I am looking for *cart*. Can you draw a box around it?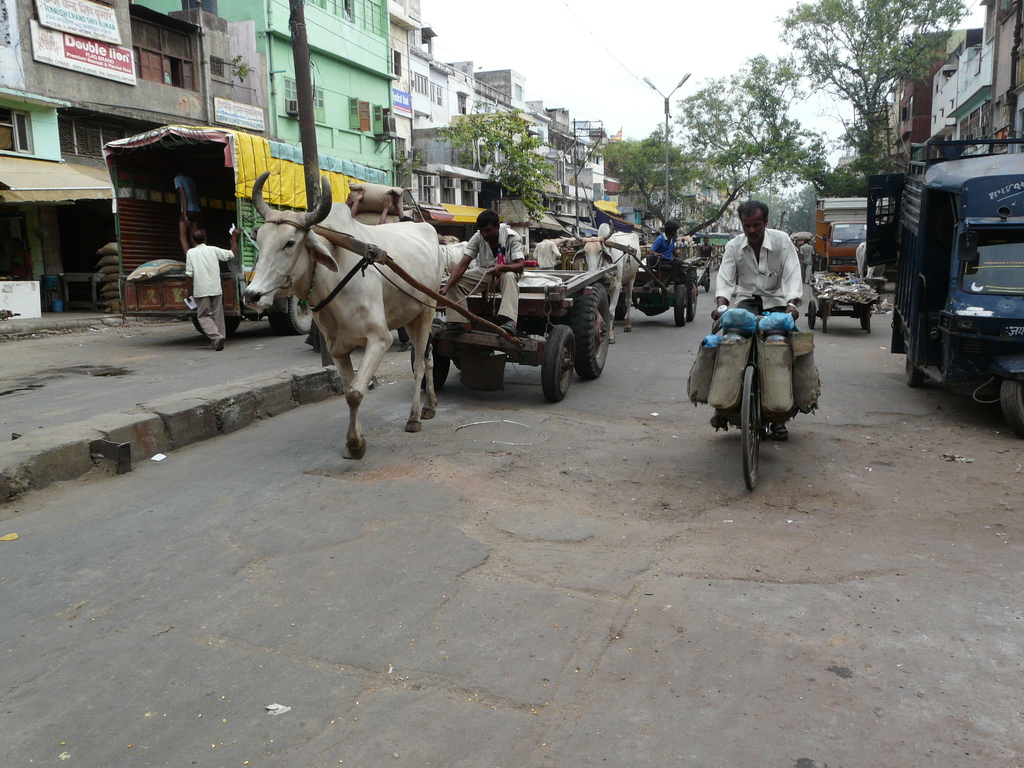
Sure, the bounding box is left=251, top=223, right=620, bottom=403.
